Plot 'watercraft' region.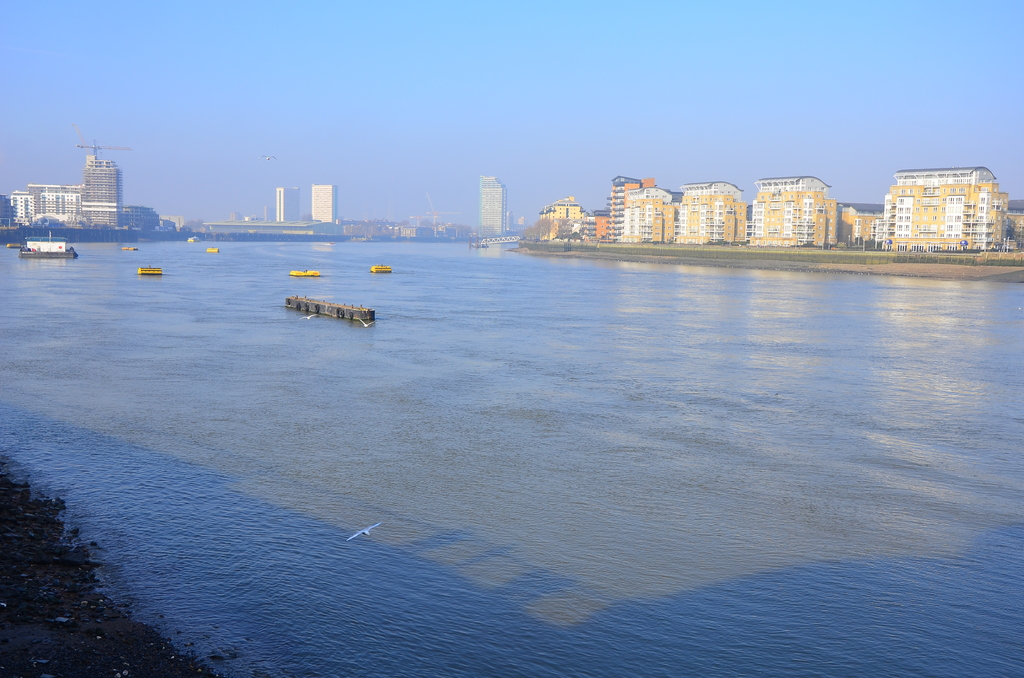
Plotted at crop(369, 264, 393, 275).
